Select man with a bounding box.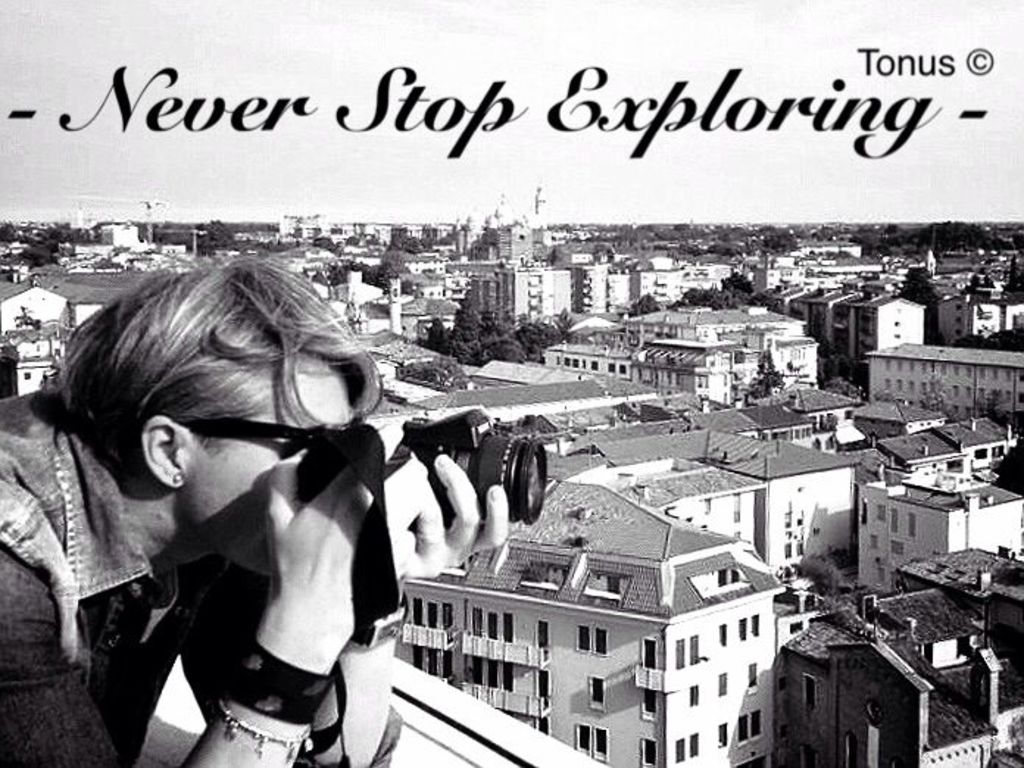
47,218,606,747.
